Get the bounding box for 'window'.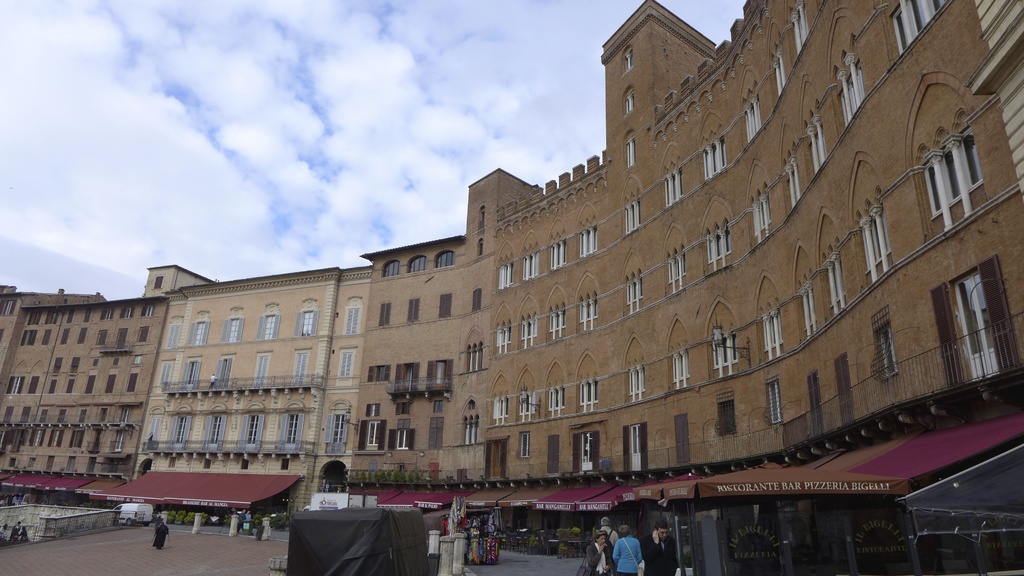
{"x1": 65, "y1": 382, "x2": 77, "y2": 401}.
